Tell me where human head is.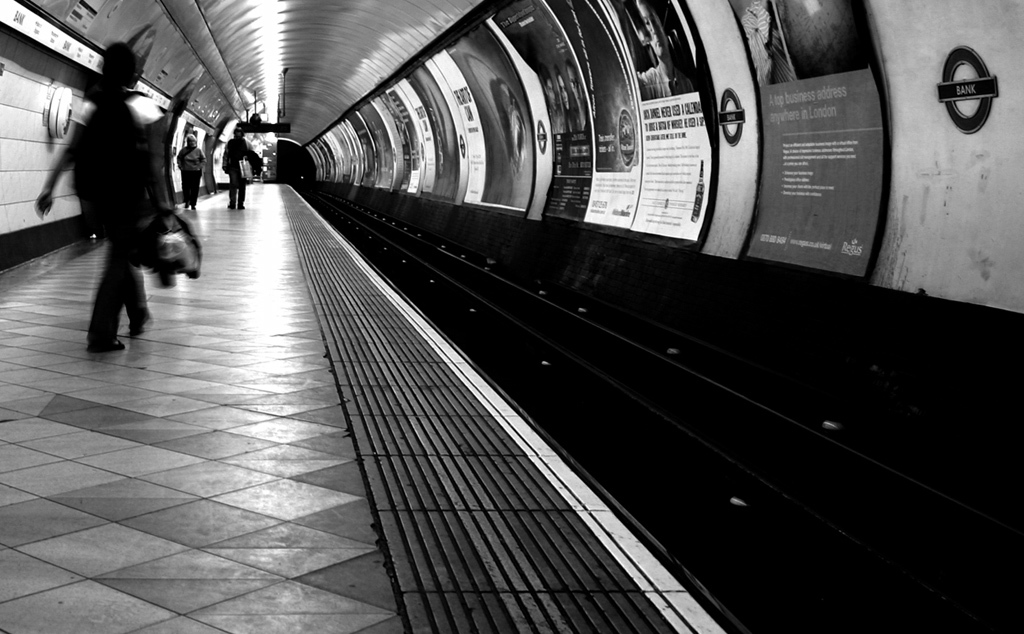
human head is at 542/64/558/108.
